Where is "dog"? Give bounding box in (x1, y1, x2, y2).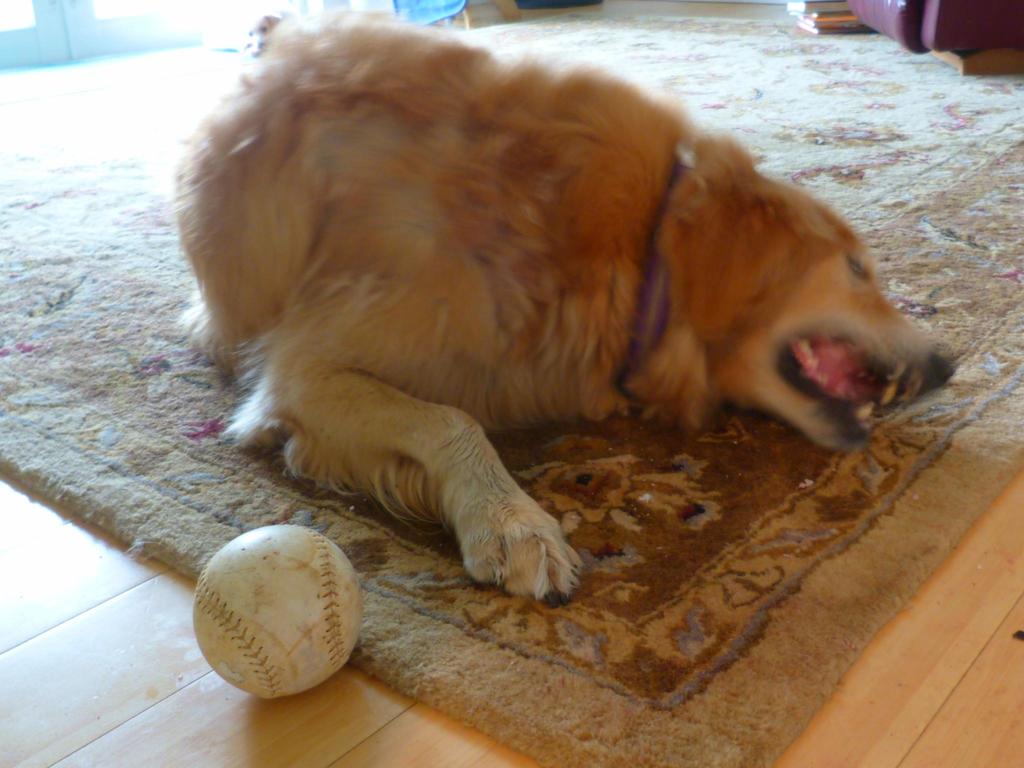
(243, 12, 403, 57).
